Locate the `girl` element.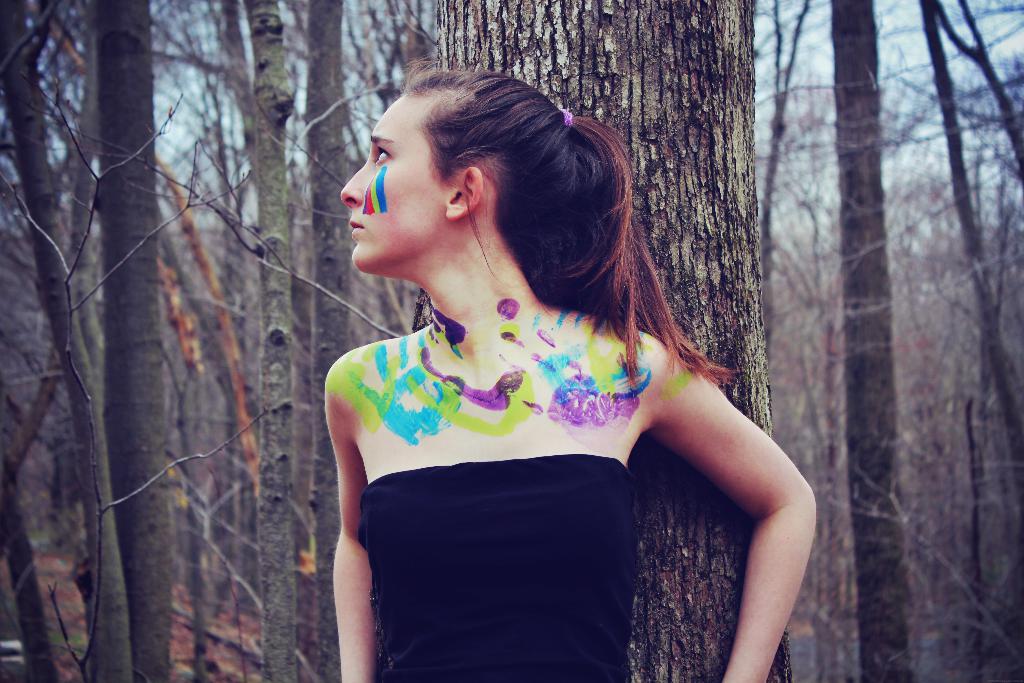
Element bbox: rect(321, 60, 820, 682).
